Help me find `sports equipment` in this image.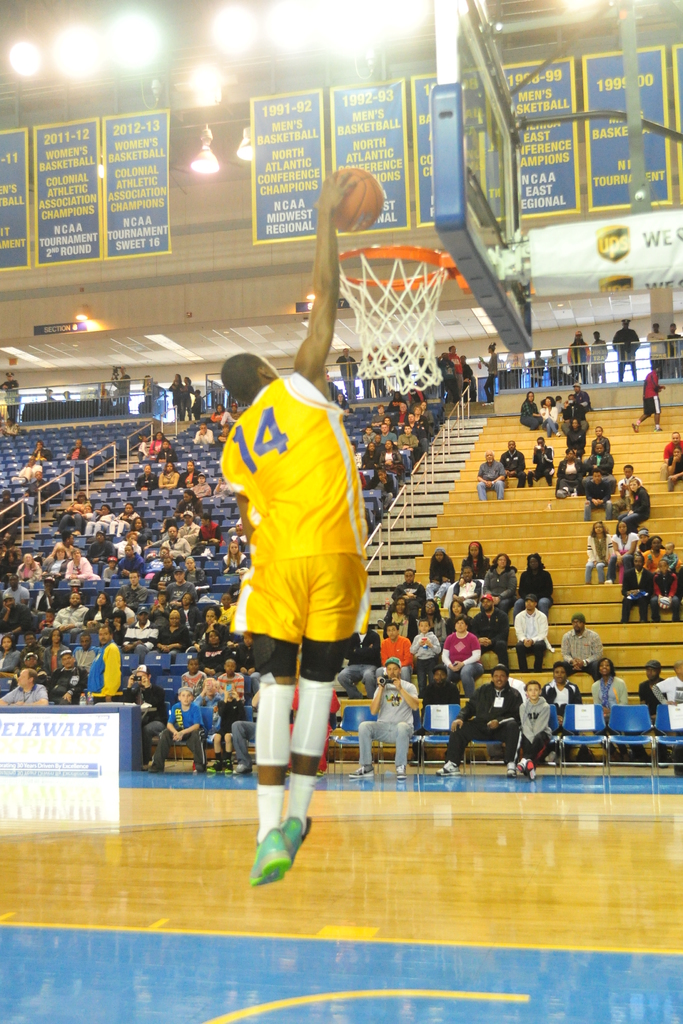
Found it: {"left": 254, "top": 830, "right": 289, "bottom": 883}.
